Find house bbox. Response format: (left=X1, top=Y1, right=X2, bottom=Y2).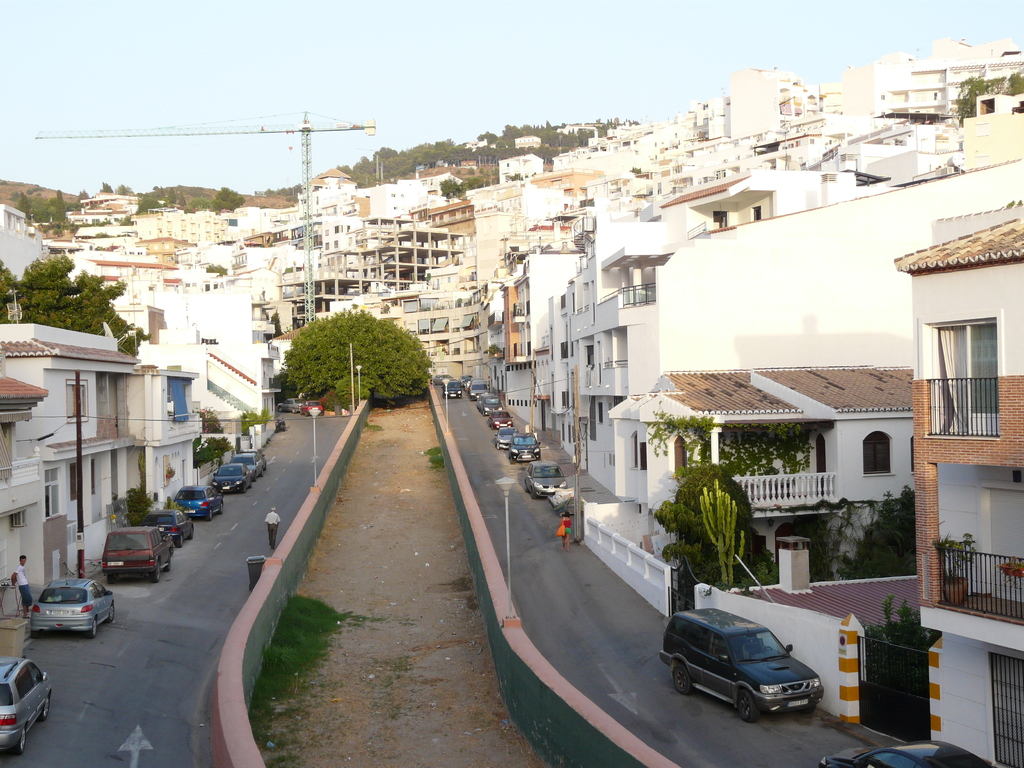
(left=644, top=354, right=938, bottom=577).
